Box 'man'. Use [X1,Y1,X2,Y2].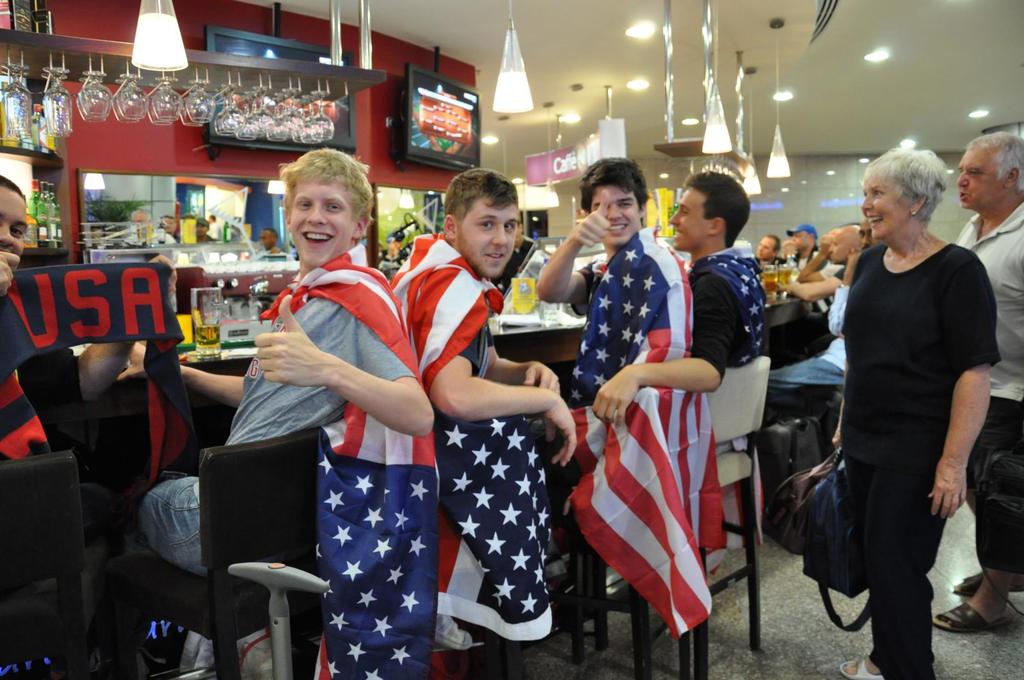
[536,156,696,580].
